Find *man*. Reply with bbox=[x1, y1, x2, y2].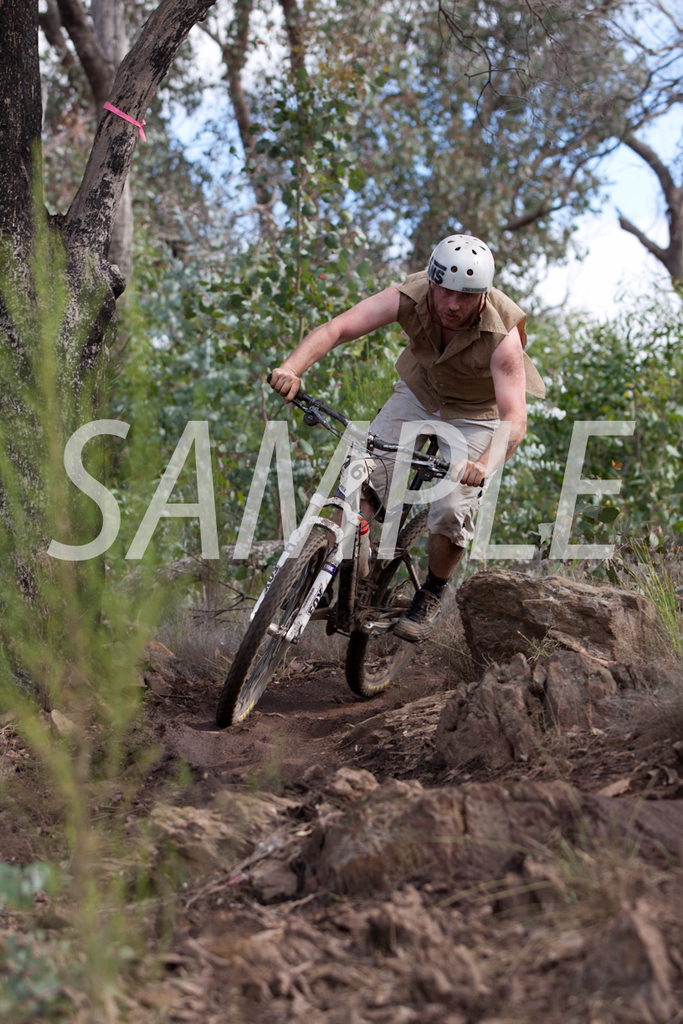
bbox=[266, 243, 544, 569].
